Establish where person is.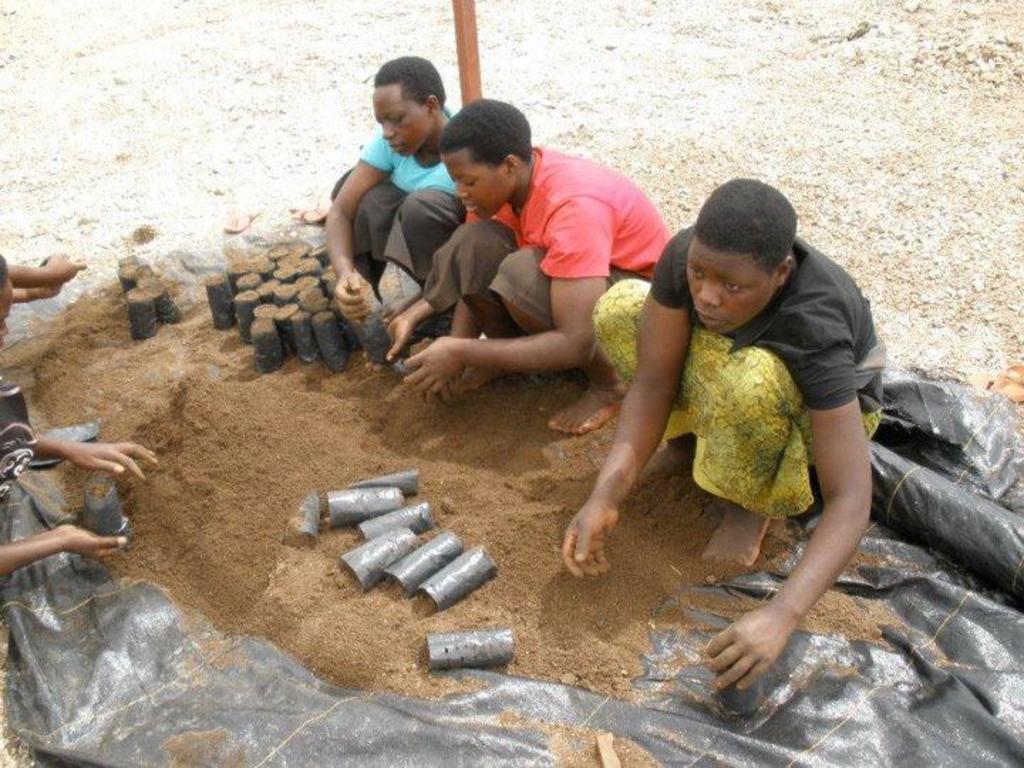
Established at box=[402, 97, 680, 437].
